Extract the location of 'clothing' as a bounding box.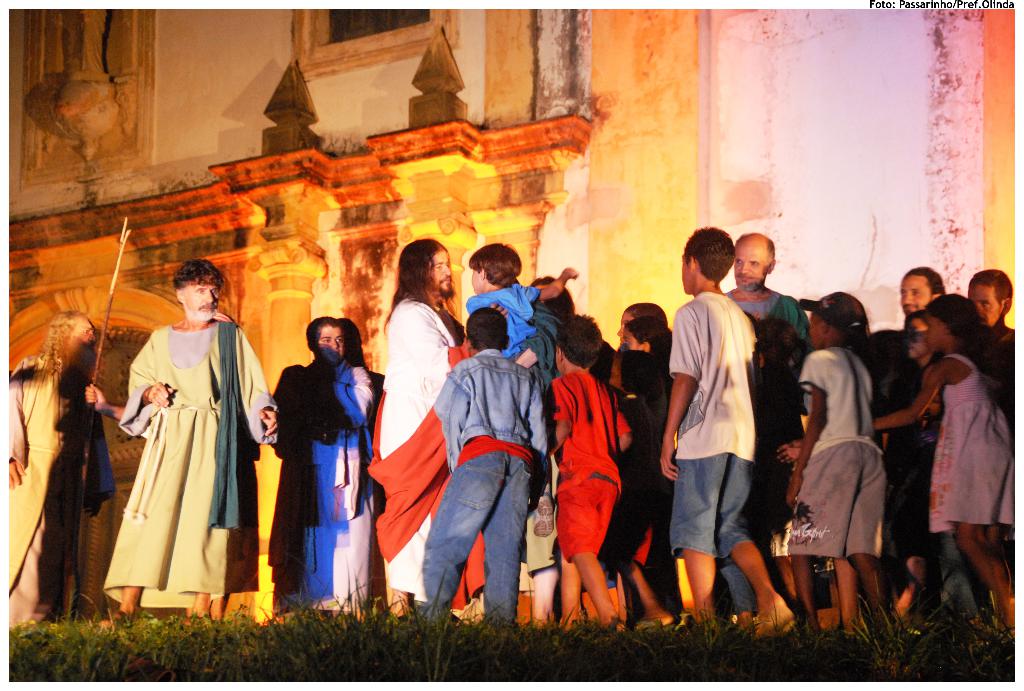
{"left": 546, "top": 361, "right": 625, "bottom": 566}.
